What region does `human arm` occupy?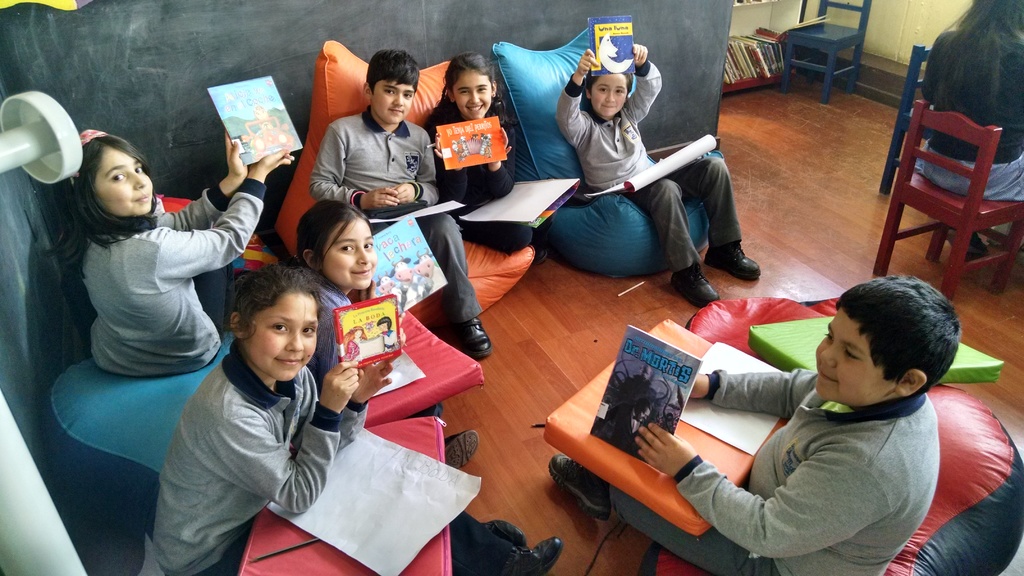
{"x1": 148, "y1": 136, "x2": 296, "y2": 280}.
